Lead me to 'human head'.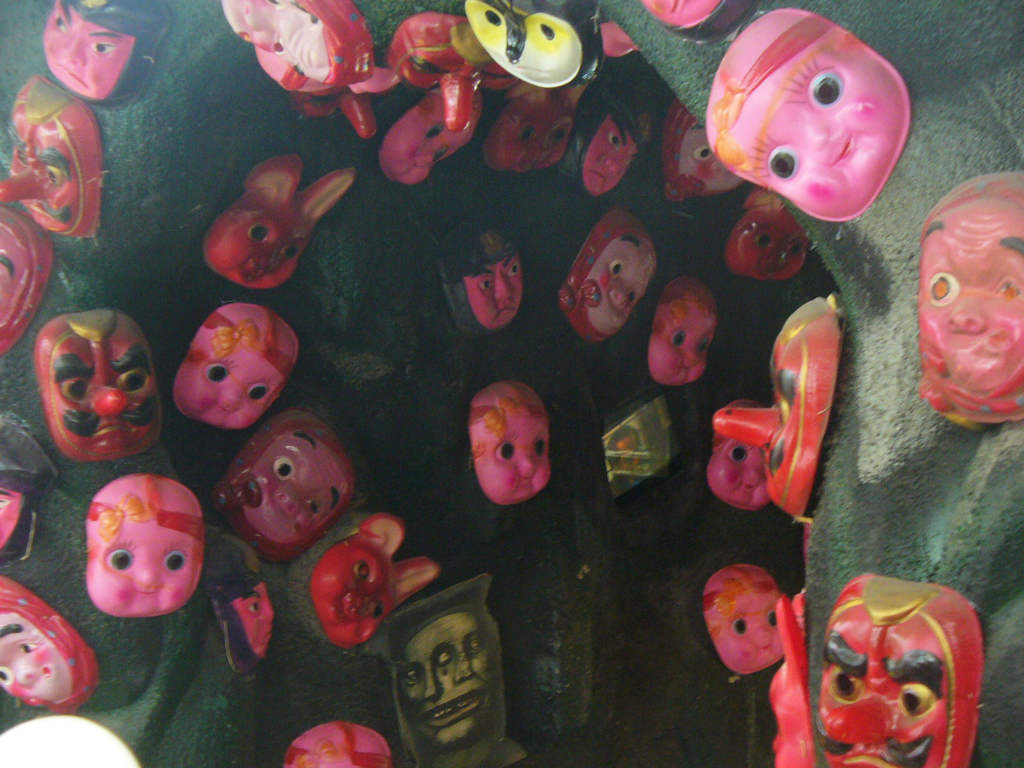
Lead to 379, 584, 505, 767.
